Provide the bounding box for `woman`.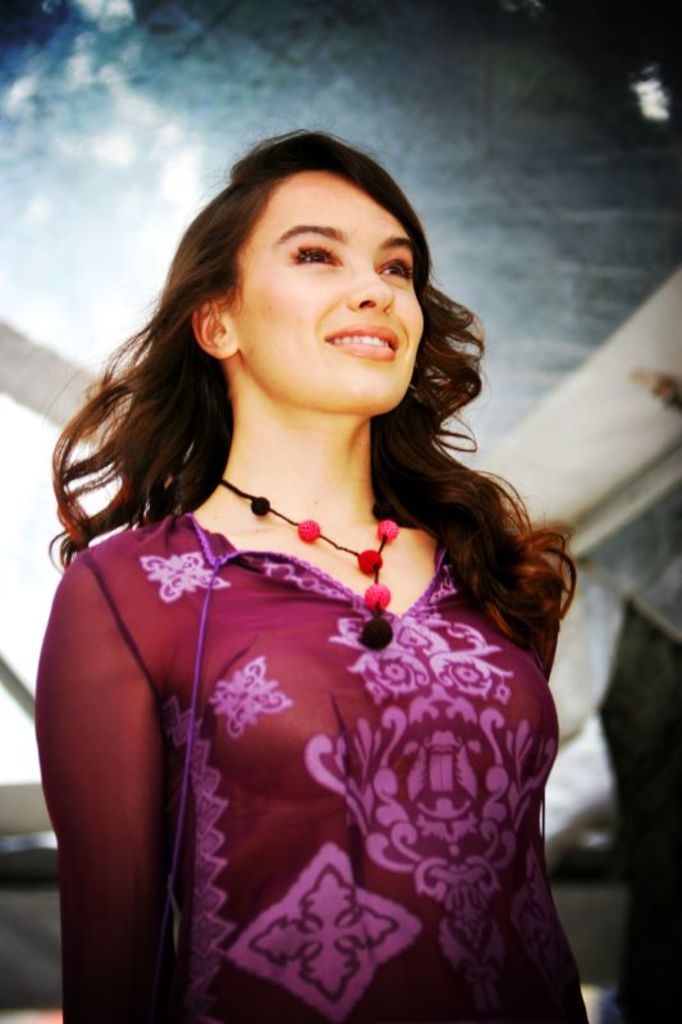
bbox=[12, 122, 605, 983].
